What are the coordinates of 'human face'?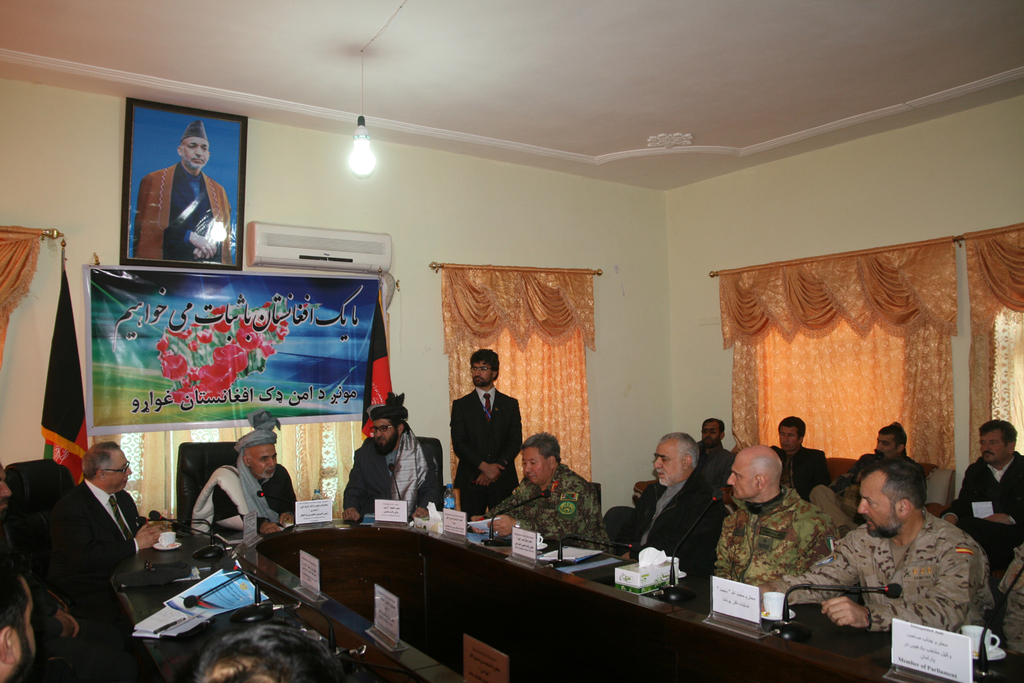
<region>255, 448, 277, 478</region>.
